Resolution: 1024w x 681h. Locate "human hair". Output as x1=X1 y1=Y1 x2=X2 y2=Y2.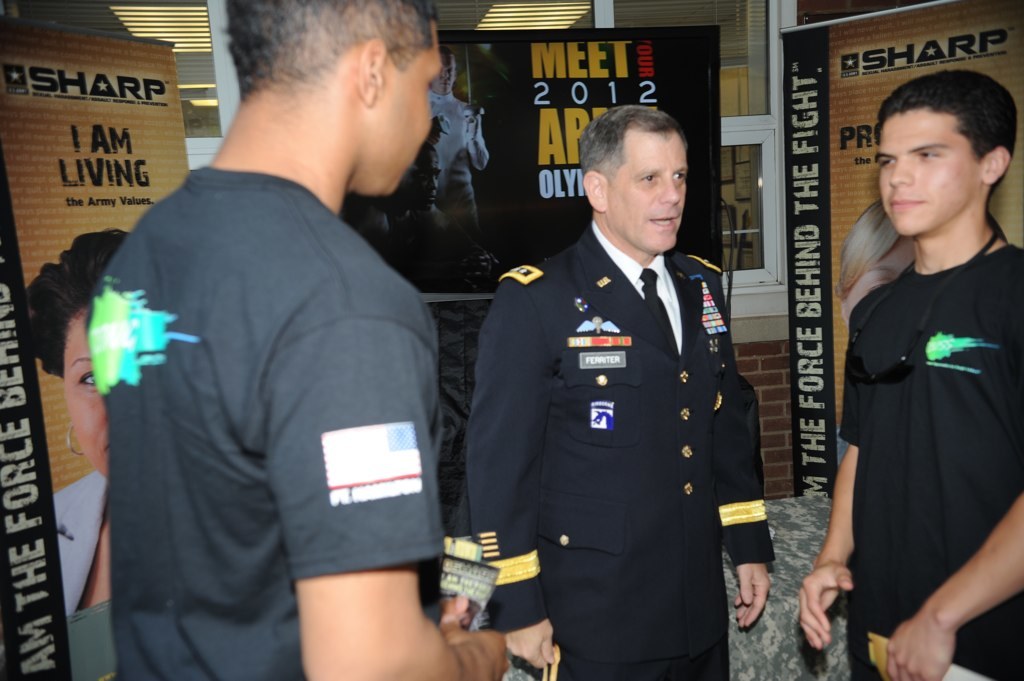
x1=577 y1=102 x2=682 y2=183.
